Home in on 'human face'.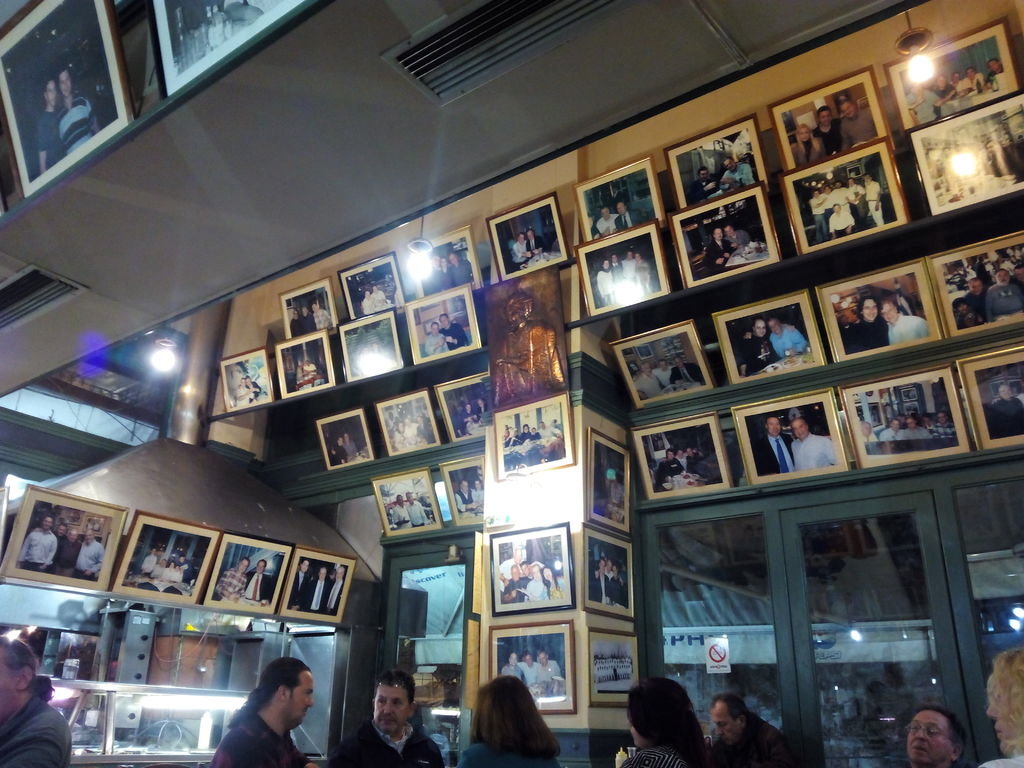
Homed in at <bbox>769, 323, 784, 337</bbox>.
